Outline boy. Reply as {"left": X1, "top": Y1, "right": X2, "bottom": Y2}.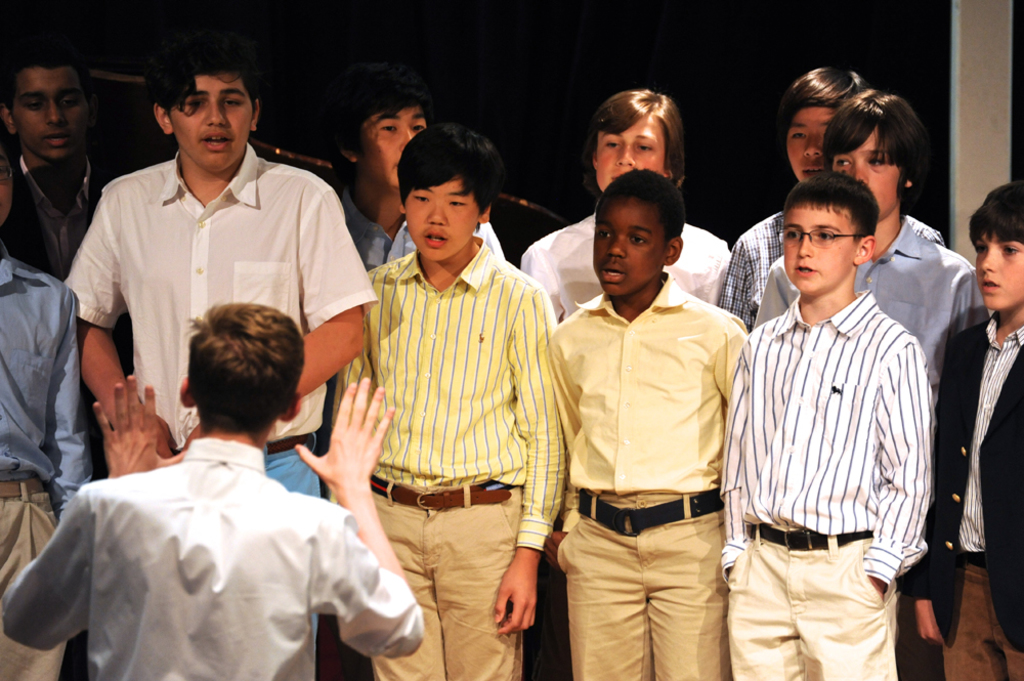
{"left": 49, "top": 44, "right": 383, "bottom": 680}.
